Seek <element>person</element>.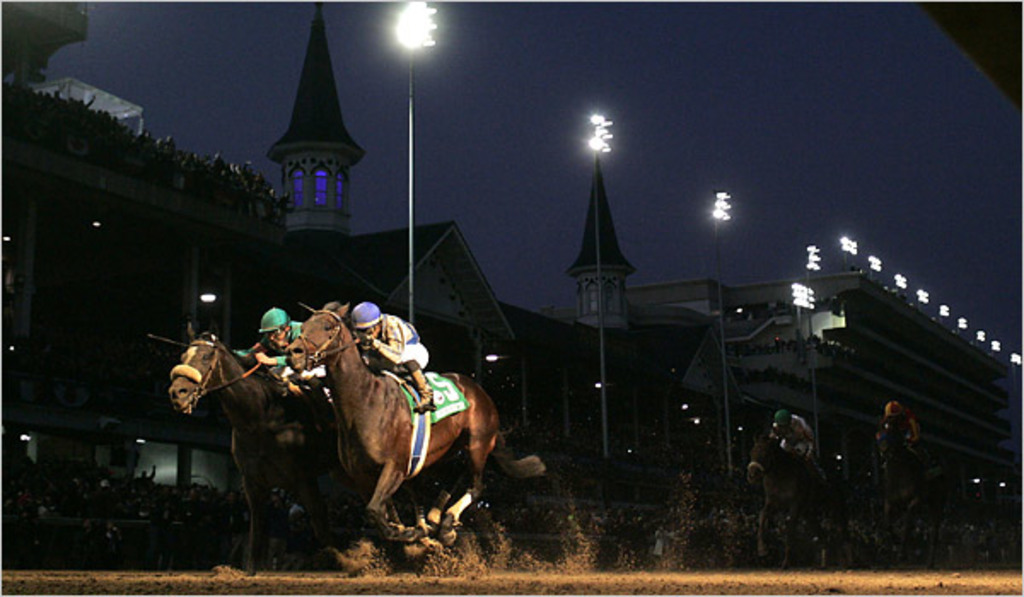
Rect(346, 298, 433, 414).
